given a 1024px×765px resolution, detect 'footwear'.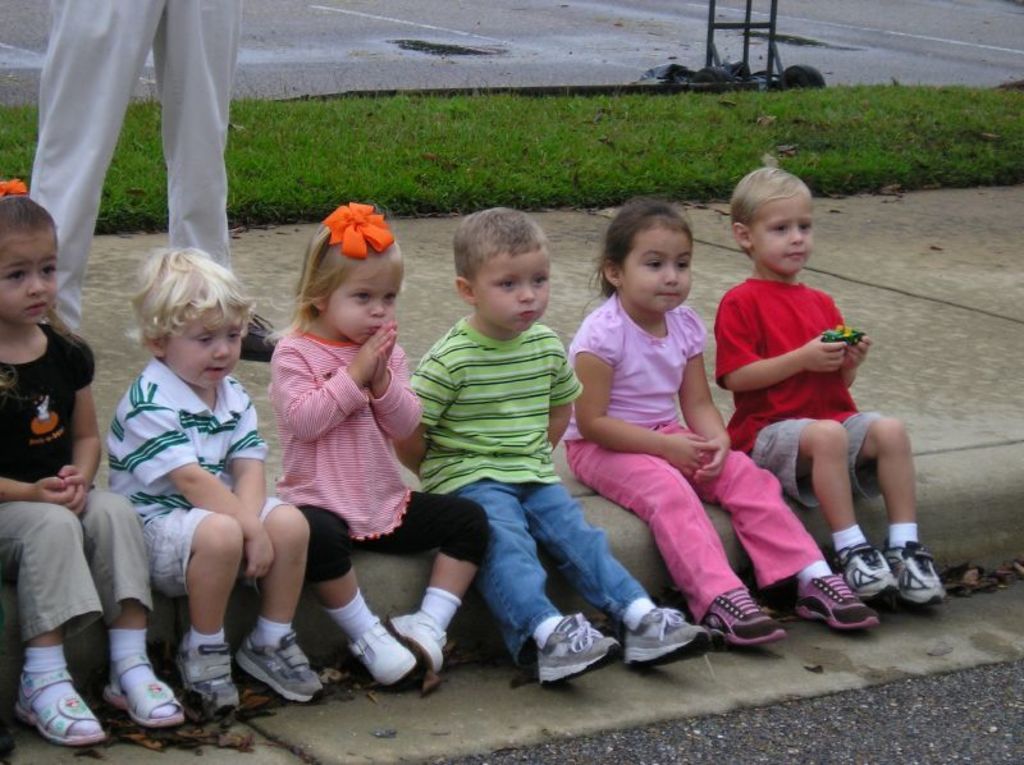
703, 587, 786, 645.
